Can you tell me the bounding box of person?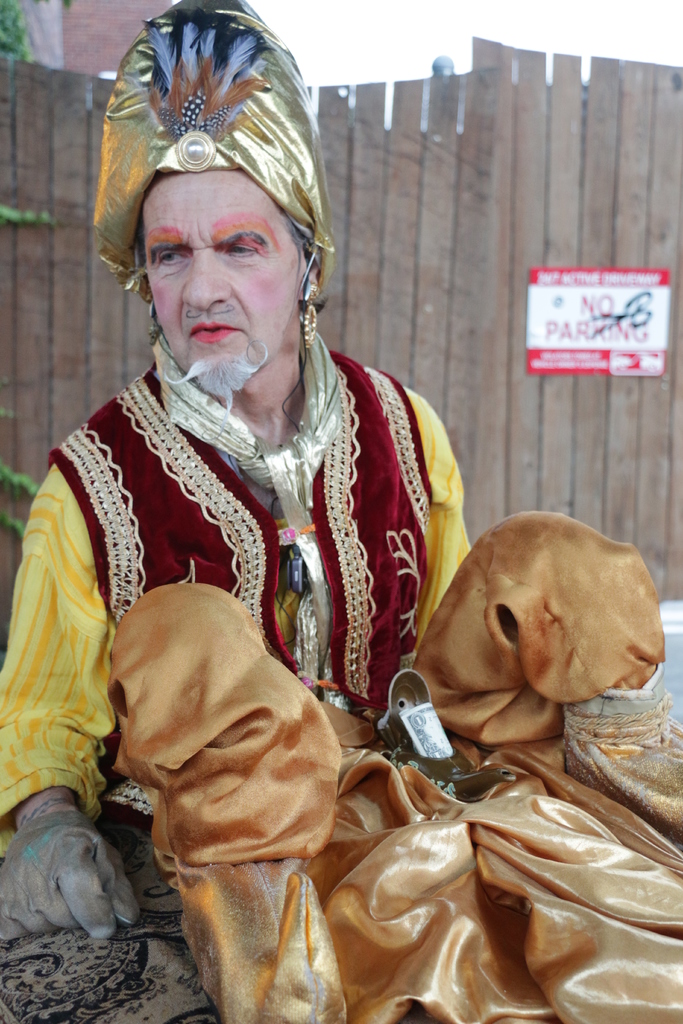
0/0/471/1023.
